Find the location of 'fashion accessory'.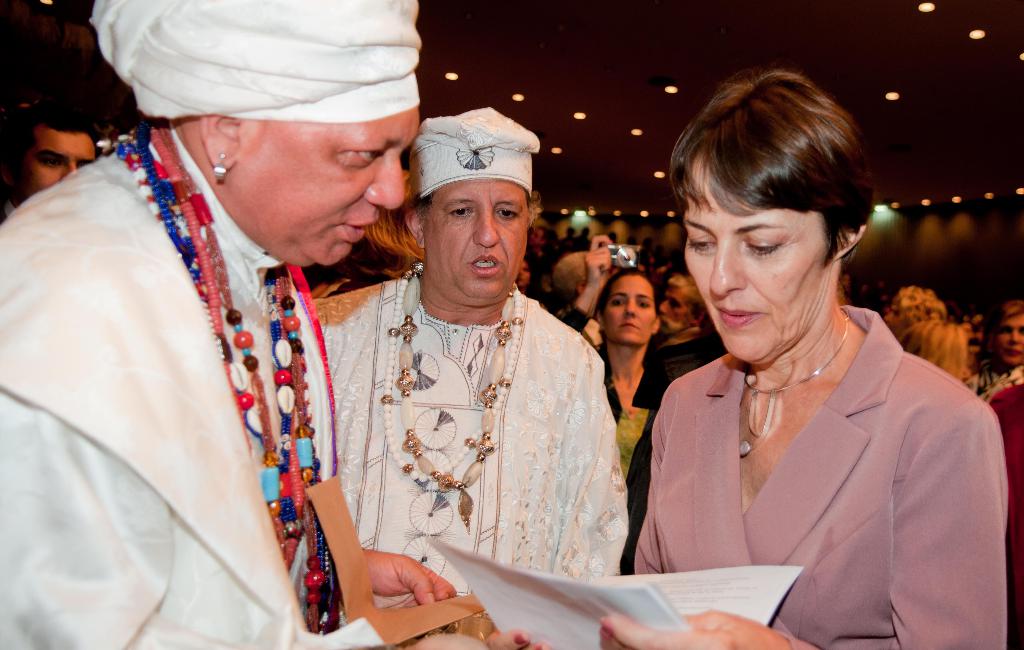
Location: [left=87, top=0, right=424, bottom=127].
